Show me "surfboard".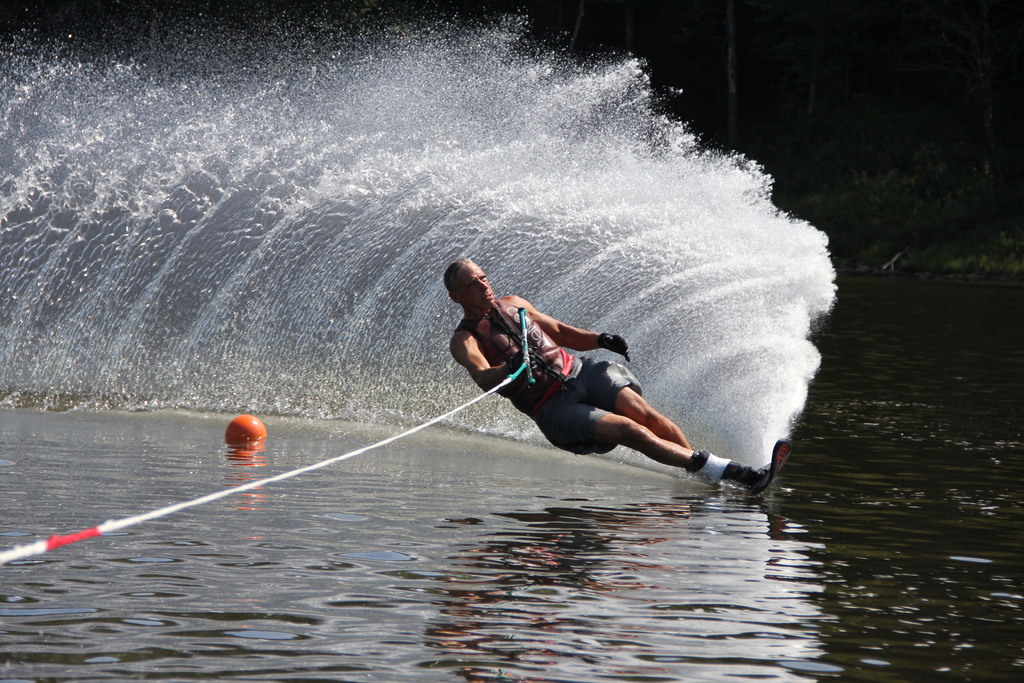
"surfboard" is here: (x1=740, y1=440, x2=791, y2=495).
